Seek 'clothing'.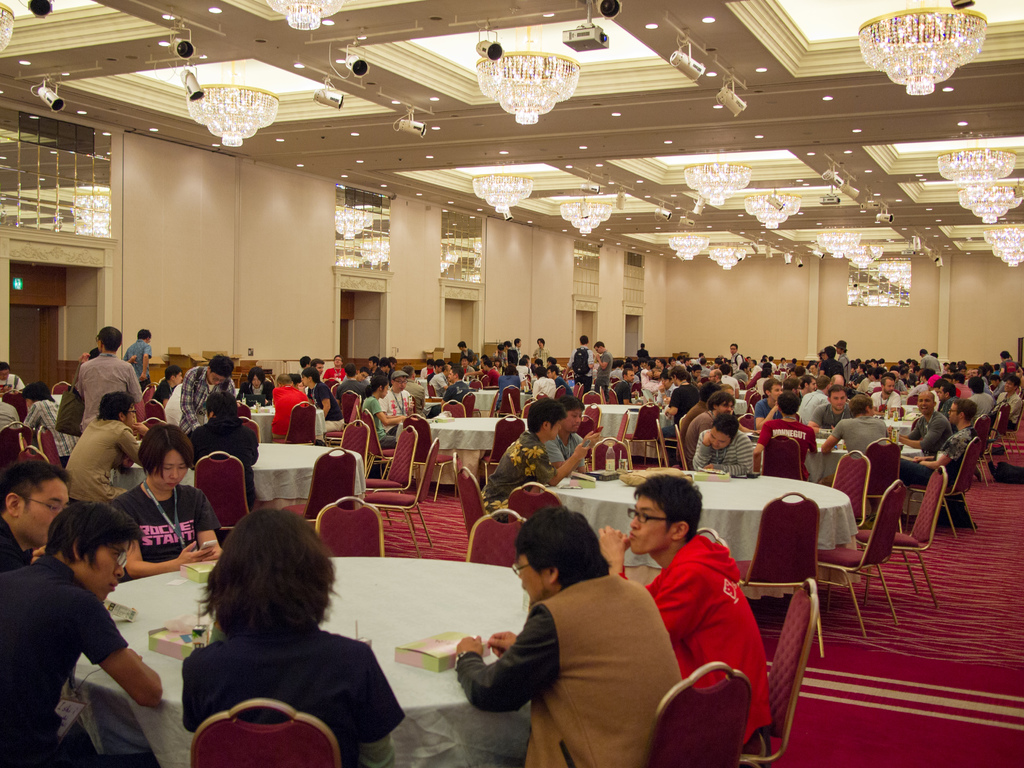
<region>485, 433, 554, 532</region>.
